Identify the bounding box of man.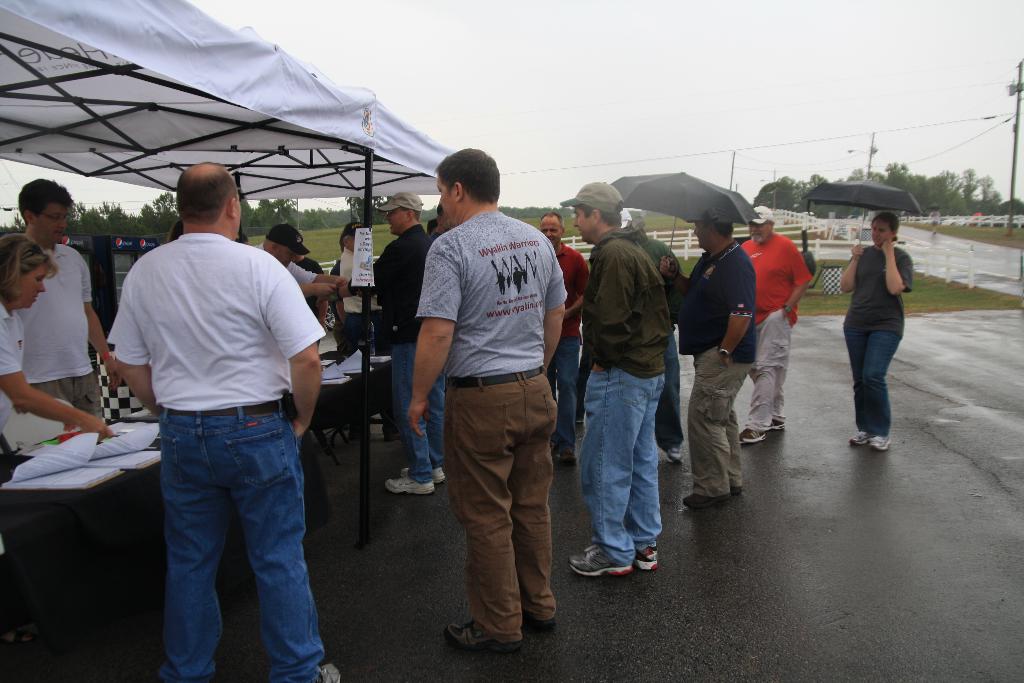
367,194,451,493.
